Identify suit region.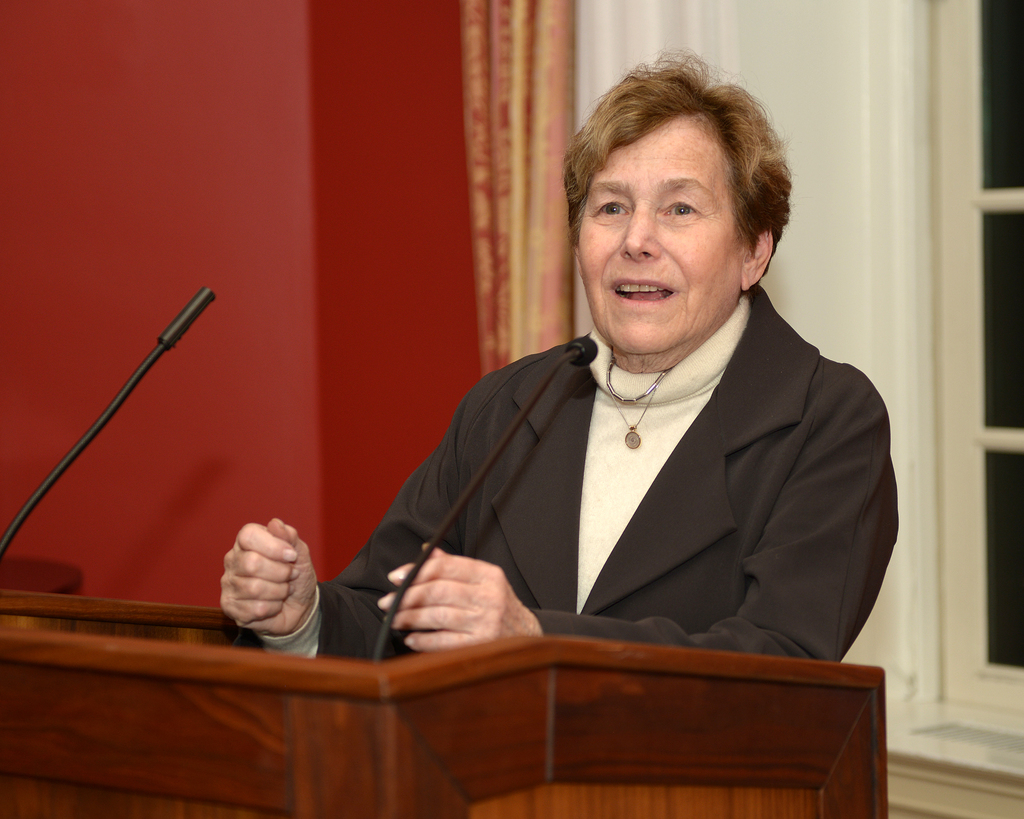
Region: pyautogui.locateOnScreen(214, 288, 878, 655).
